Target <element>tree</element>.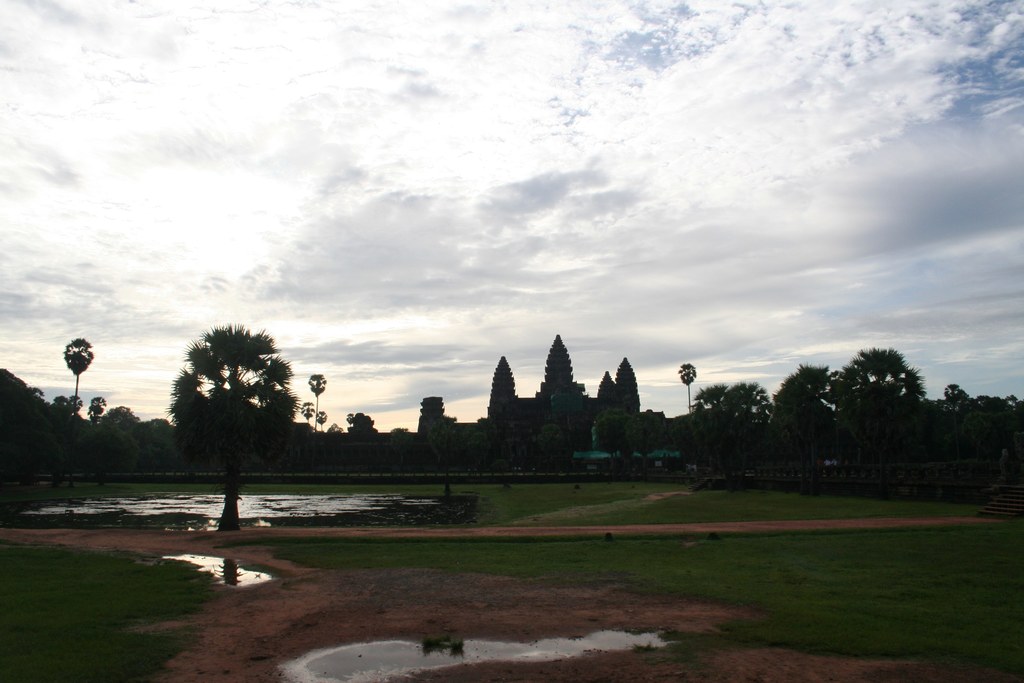
Target region: Rect(931, 383, 1023, 511).
